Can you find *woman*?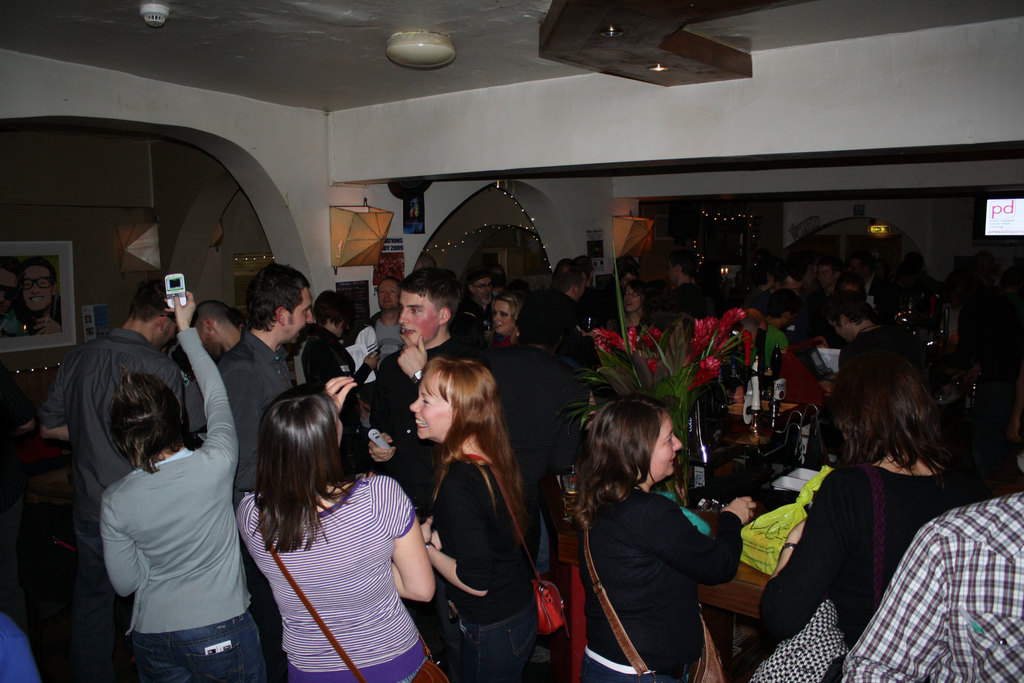
Yes, bounding box: region(607, 277, 658, 350).
